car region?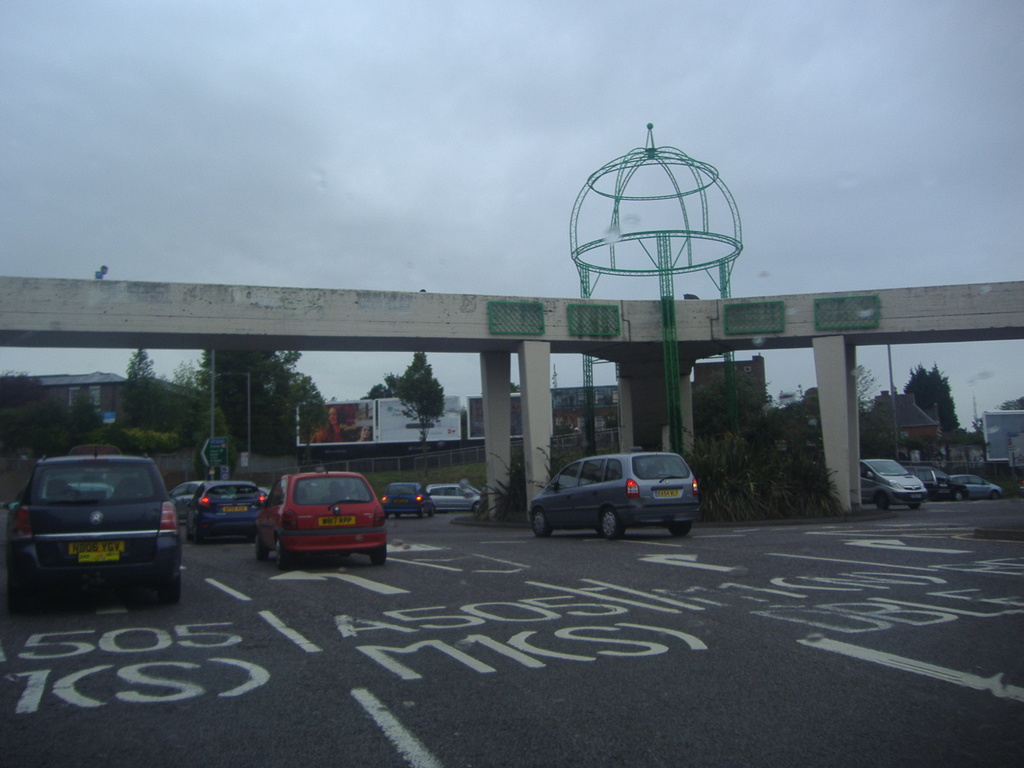
(x1=1020, y1=477, x2=1023, y2=498)
